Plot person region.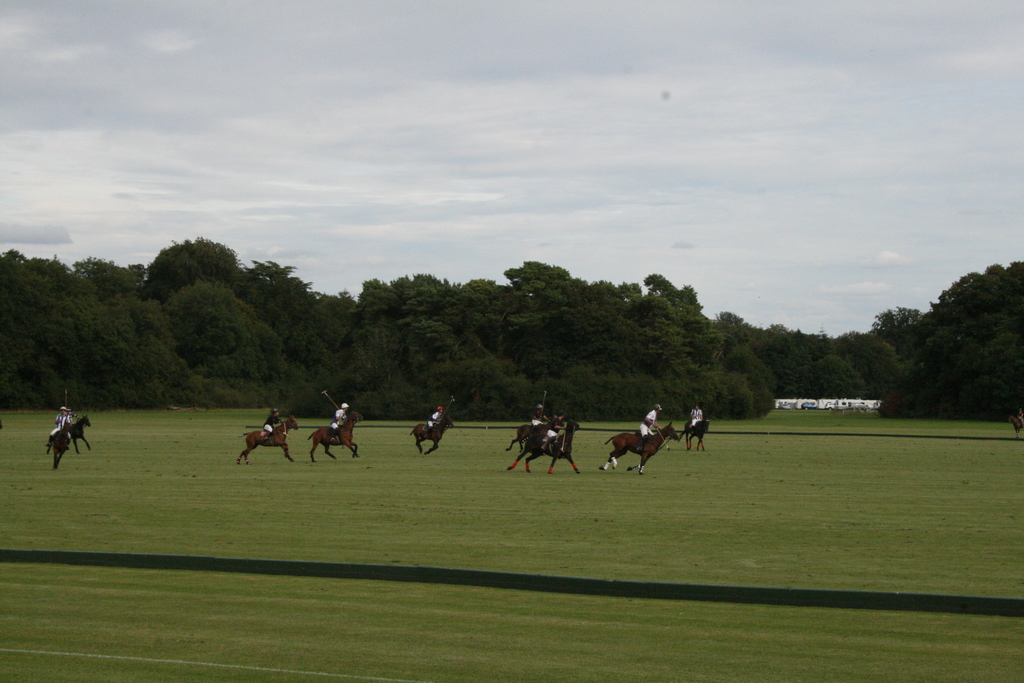
Plotted at [425,403,445,443].
